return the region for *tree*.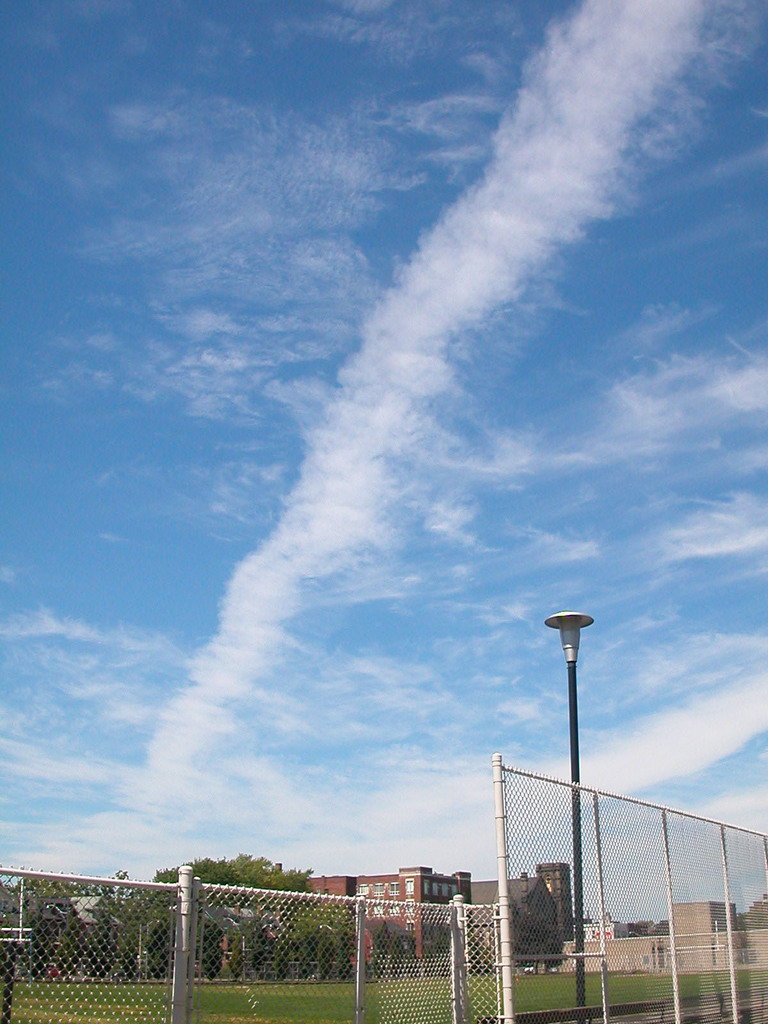
region(512, 893, 577, 974).
